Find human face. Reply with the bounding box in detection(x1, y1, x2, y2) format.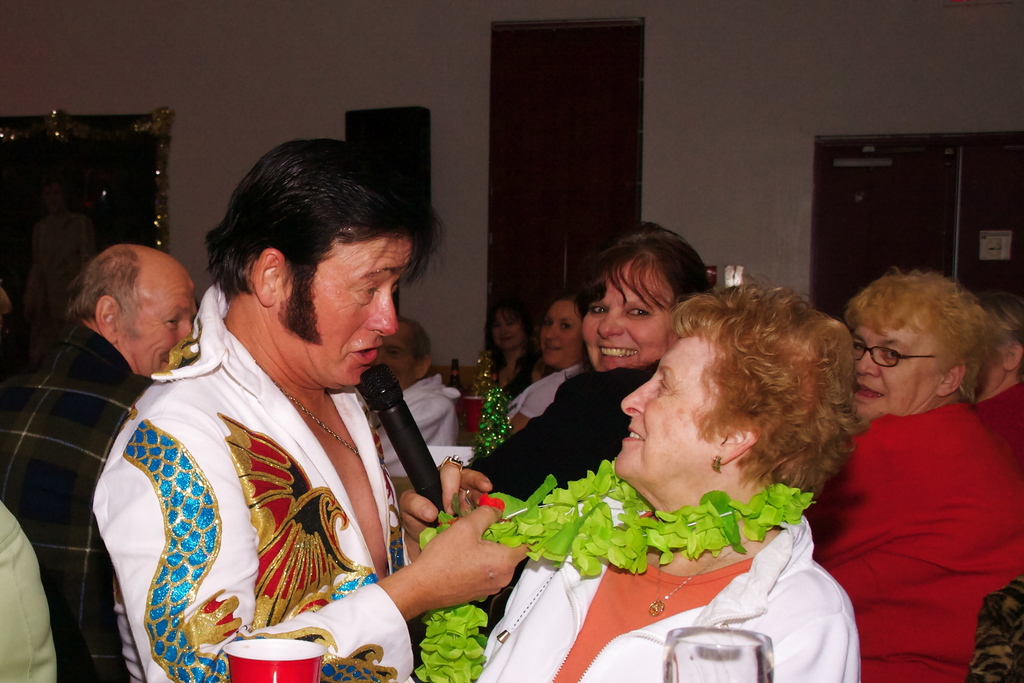
detection(618, 332, 730, 481).
